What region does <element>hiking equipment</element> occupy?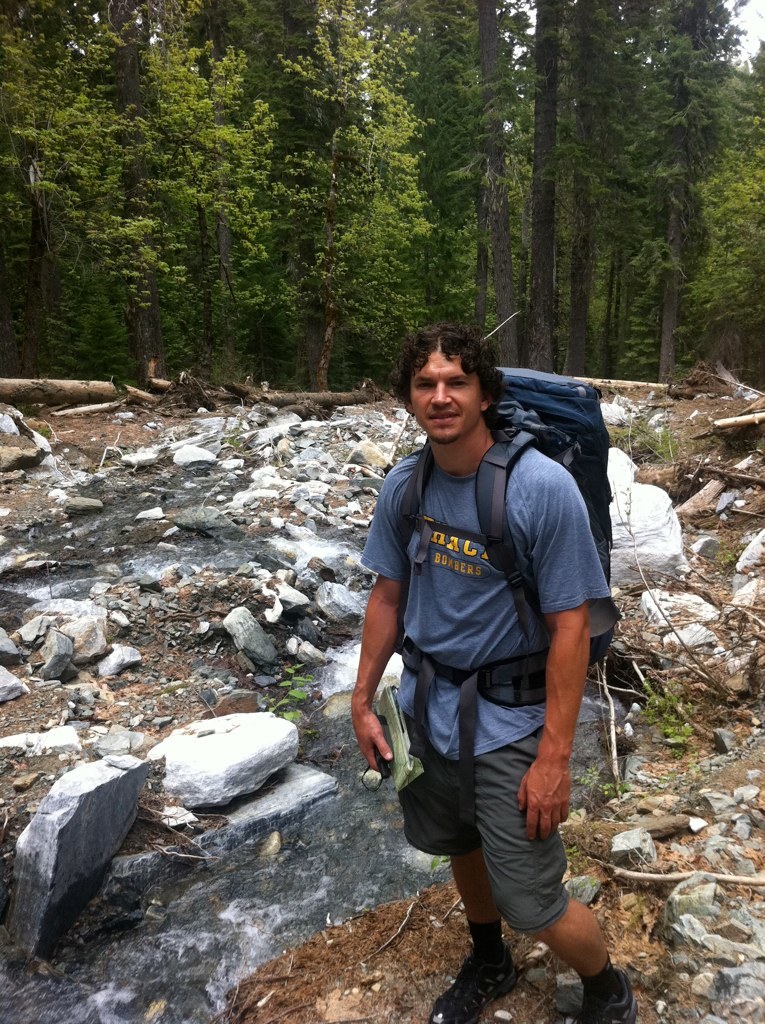
bbox=(395, 365, 610, 845).
